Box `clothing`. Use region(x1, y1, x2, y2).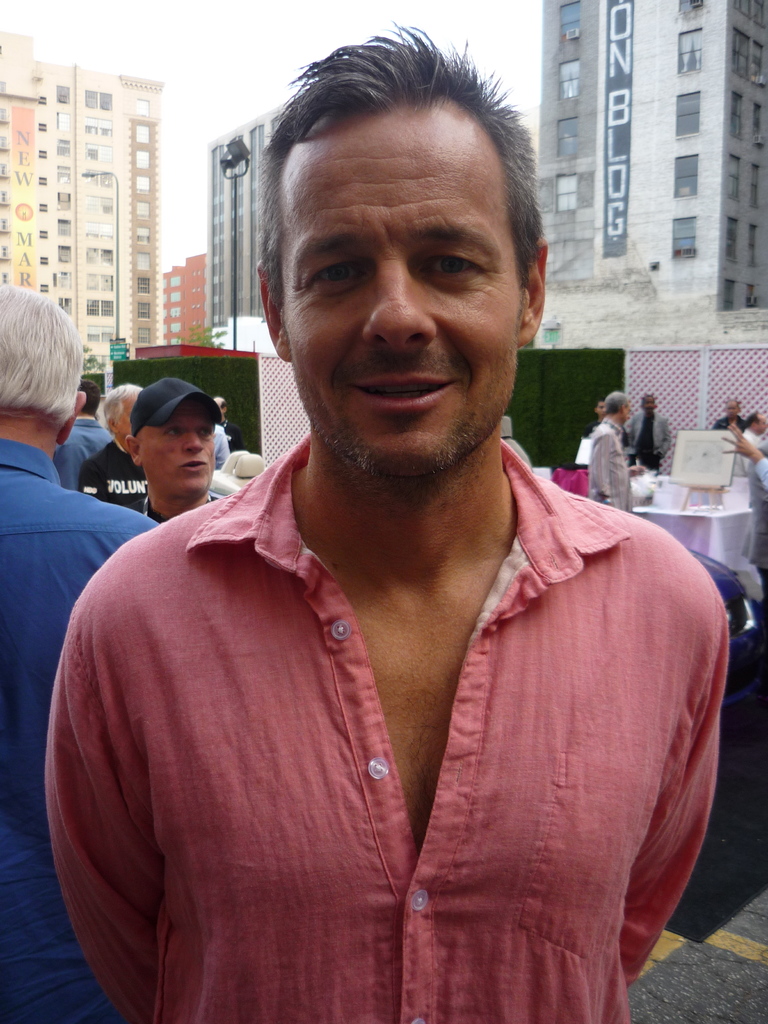
region(60, 353, 739, 1019).
